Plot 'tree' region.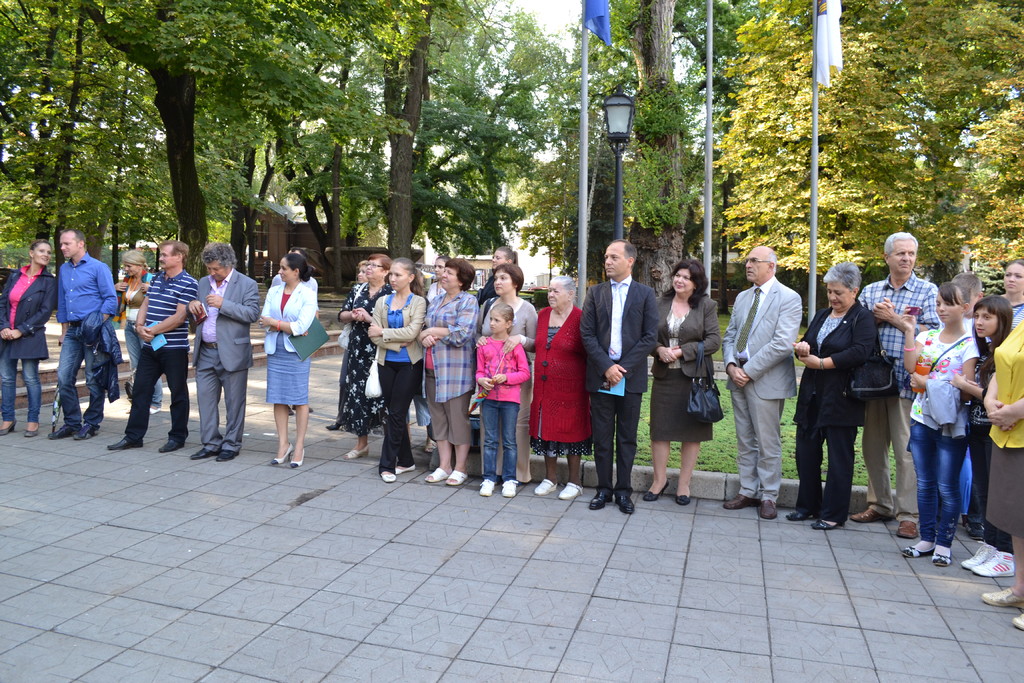
Plotted at bbox=[515, 0, 647, 286].
